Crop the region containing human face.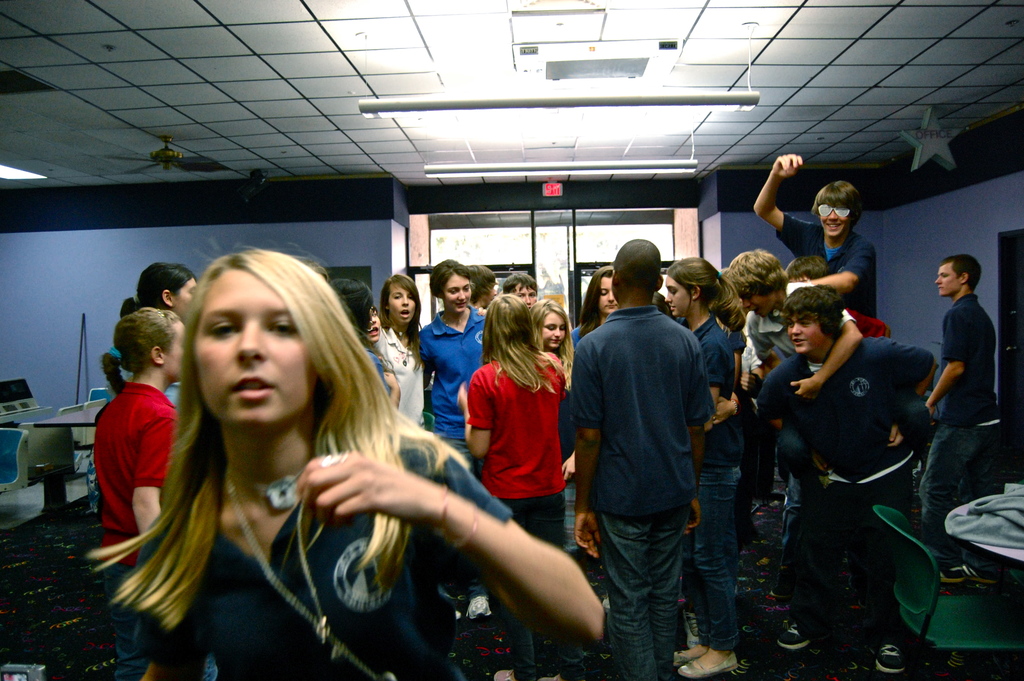
Crop region: 936 263 961 297.
